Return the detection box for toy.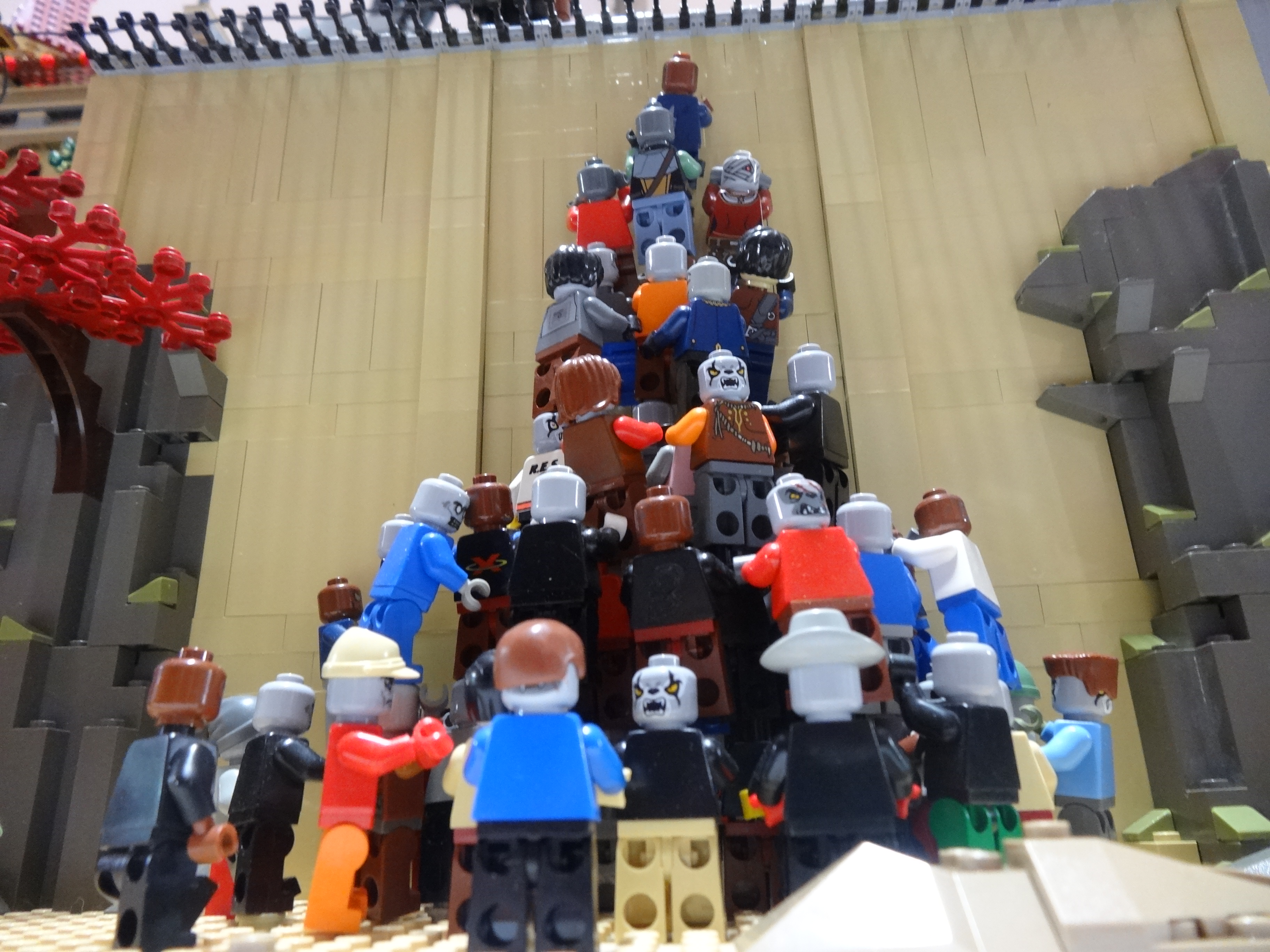
bbox(33, 228, 84, 330).
